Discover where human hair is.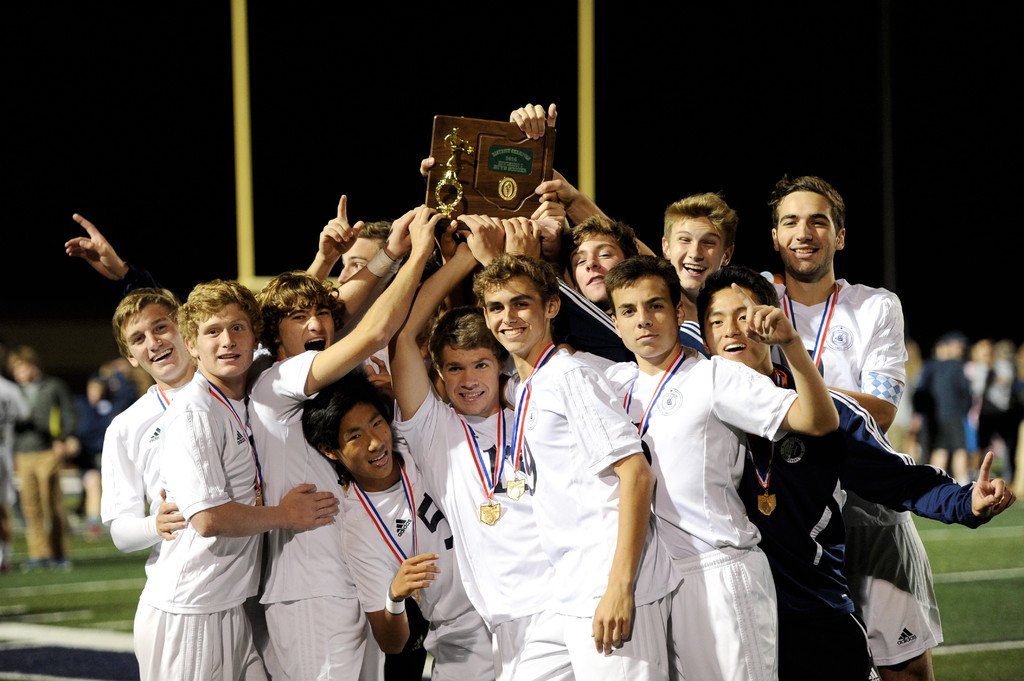
Discovered at (x1=180, y1=273, x2=255, y2=362).
